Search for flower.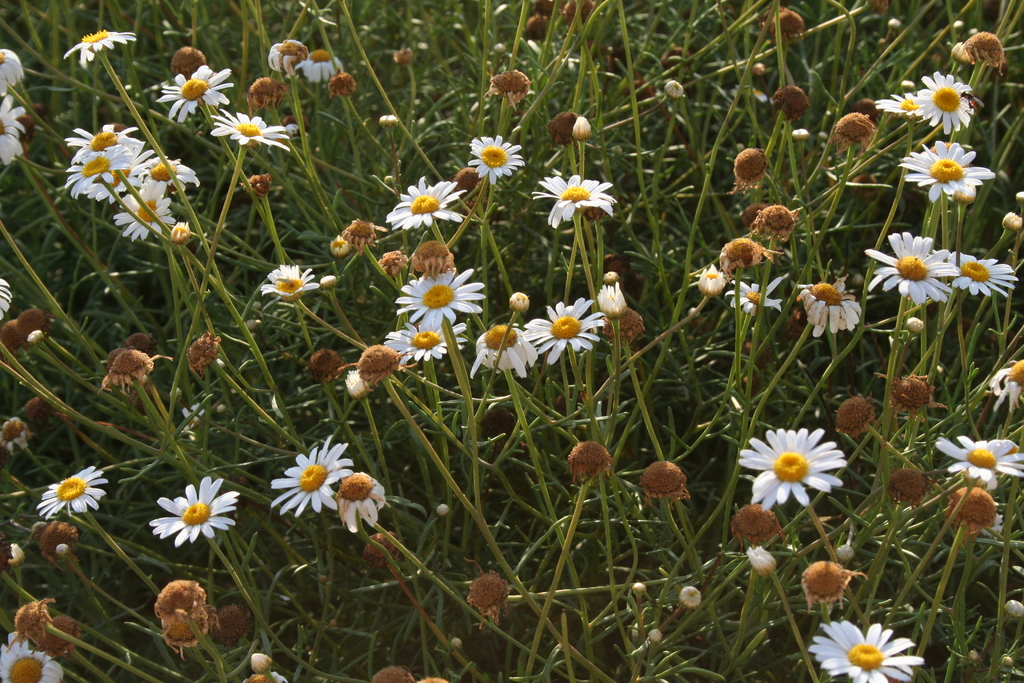
Found at 29, 394, 66, 436.
